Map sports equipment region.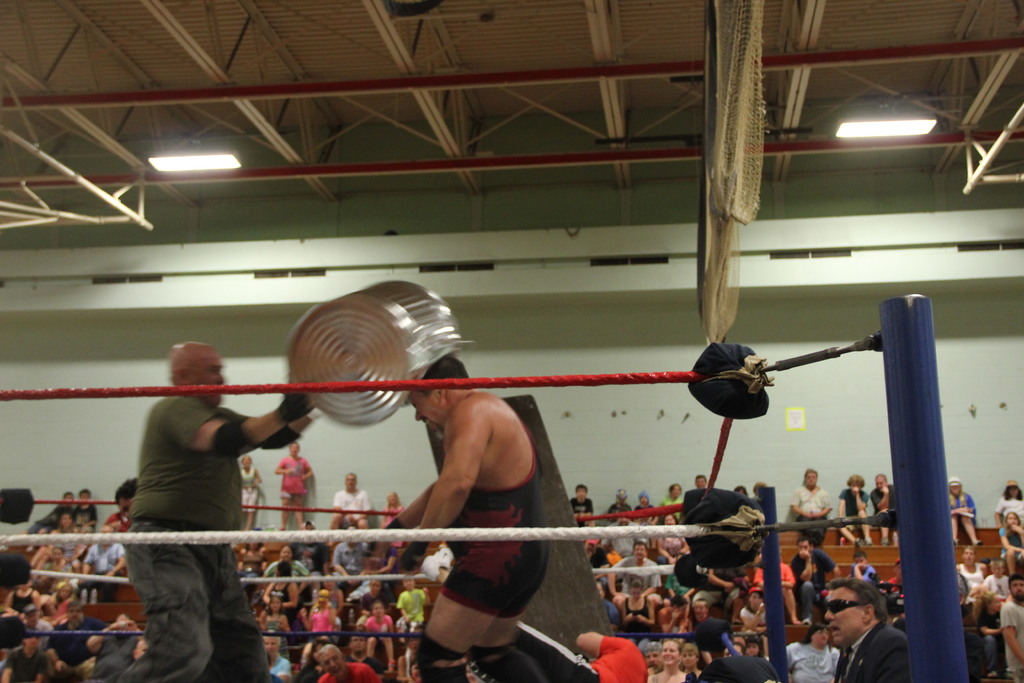
Mapped to region(471, 638, 545, 682).
